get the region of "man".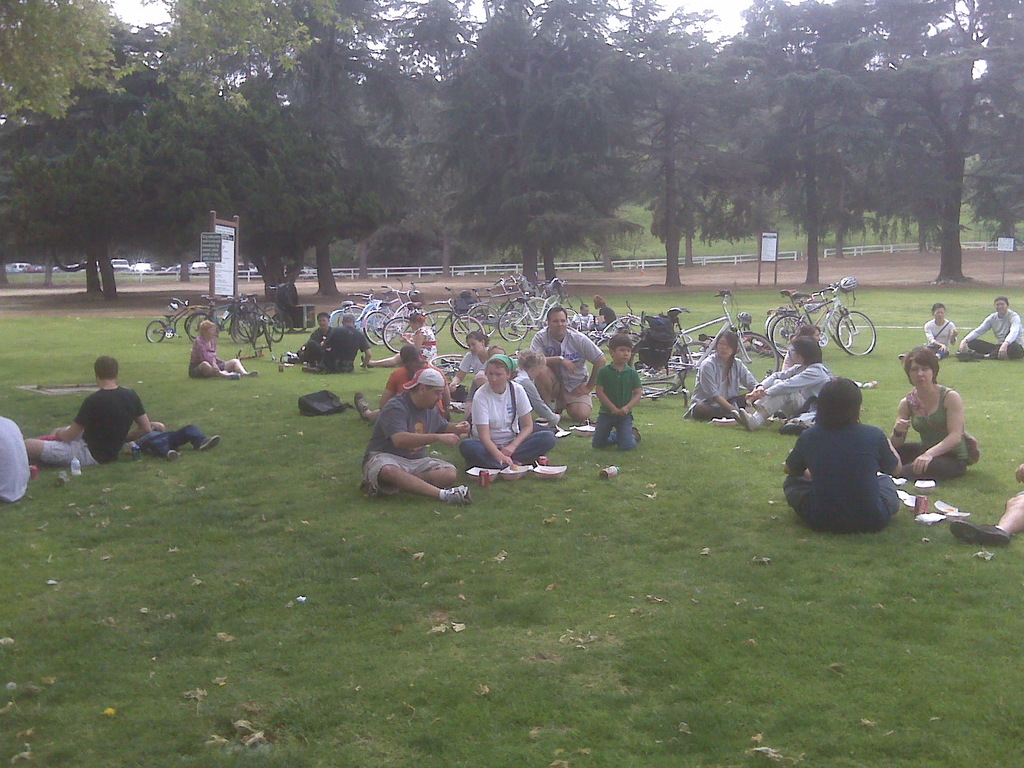
524/305/606/423.
